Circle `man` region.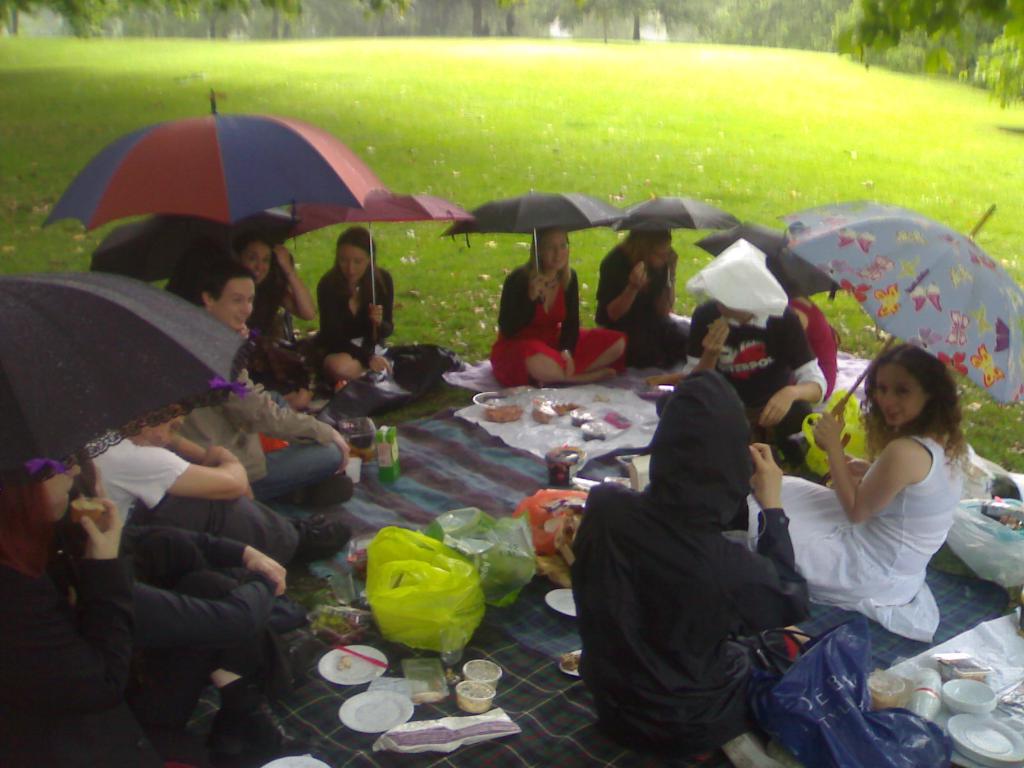
Region: [left=678, top=275, right=845, bottom=481].
